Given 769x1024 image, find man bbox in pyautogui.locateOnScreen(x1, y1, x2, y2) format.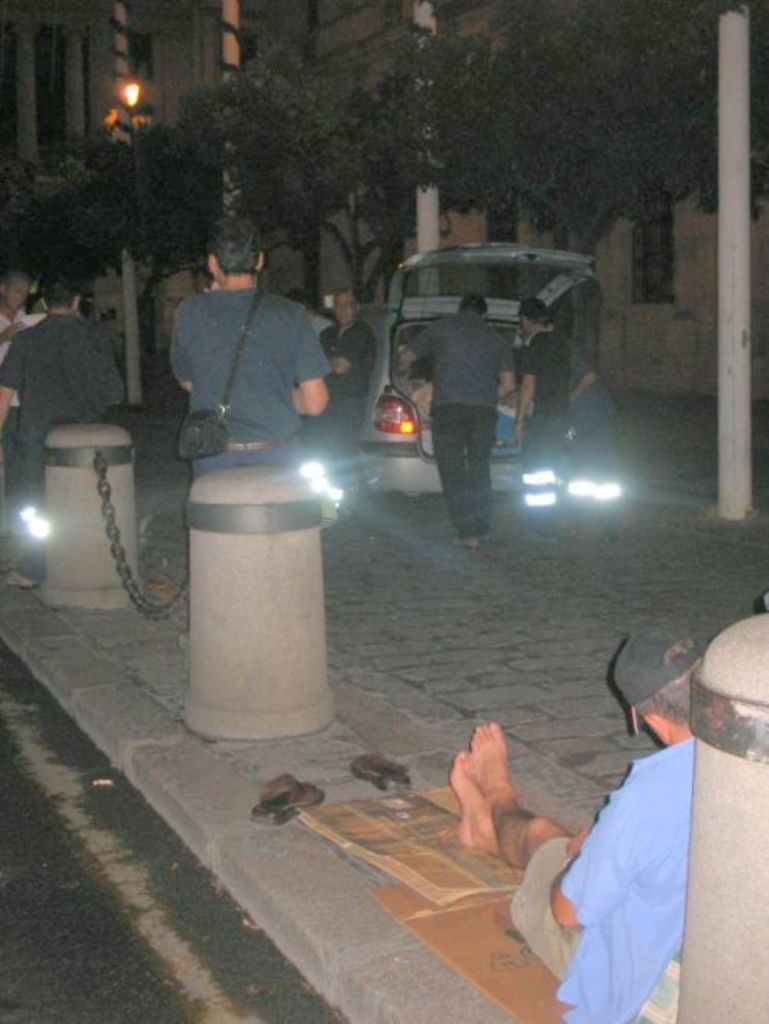
pyautogui.locateOnScreen(506, 297, 574, 515).
